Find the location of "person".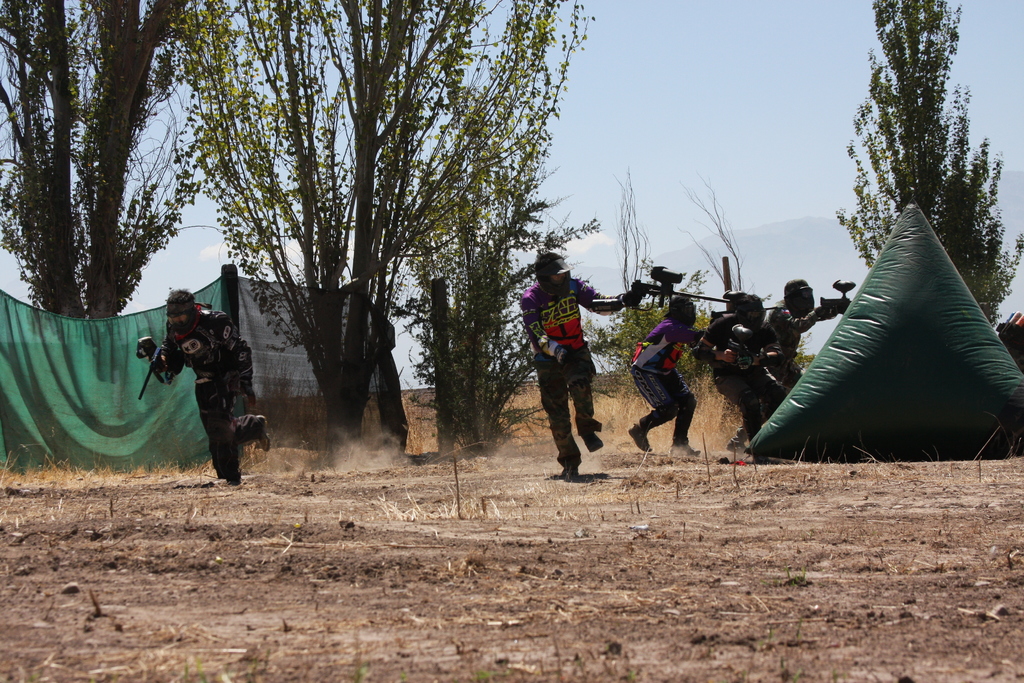
Location: 147/288/275/493.
